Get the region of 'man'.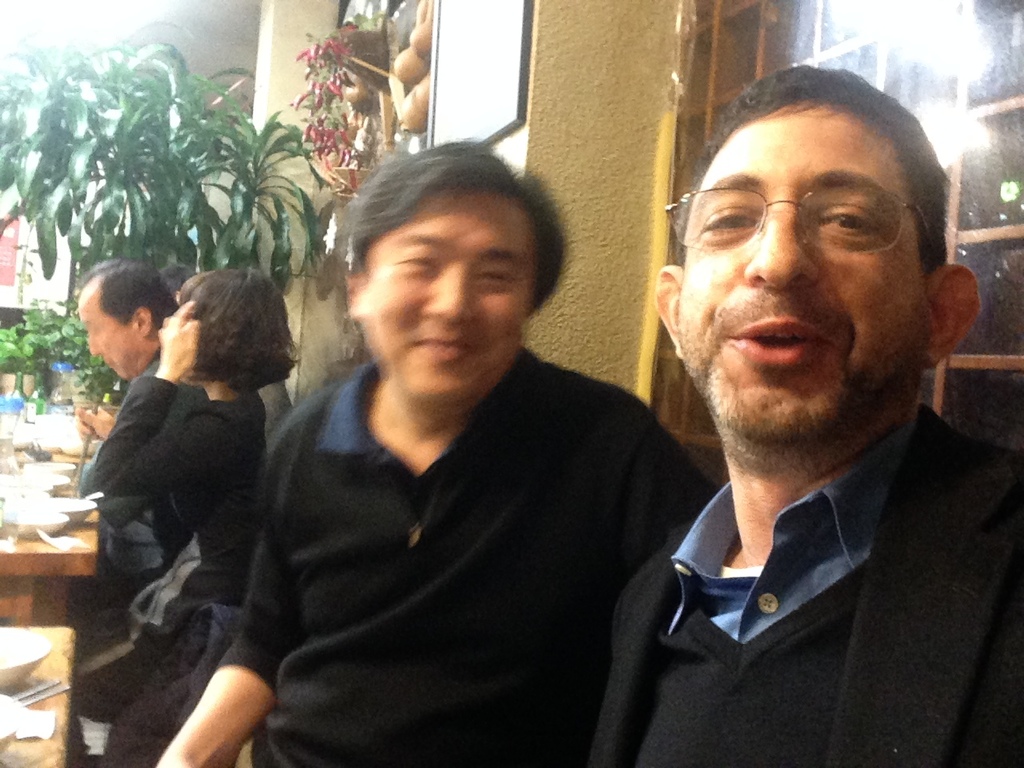
region(538, 51, 1023, 766).
